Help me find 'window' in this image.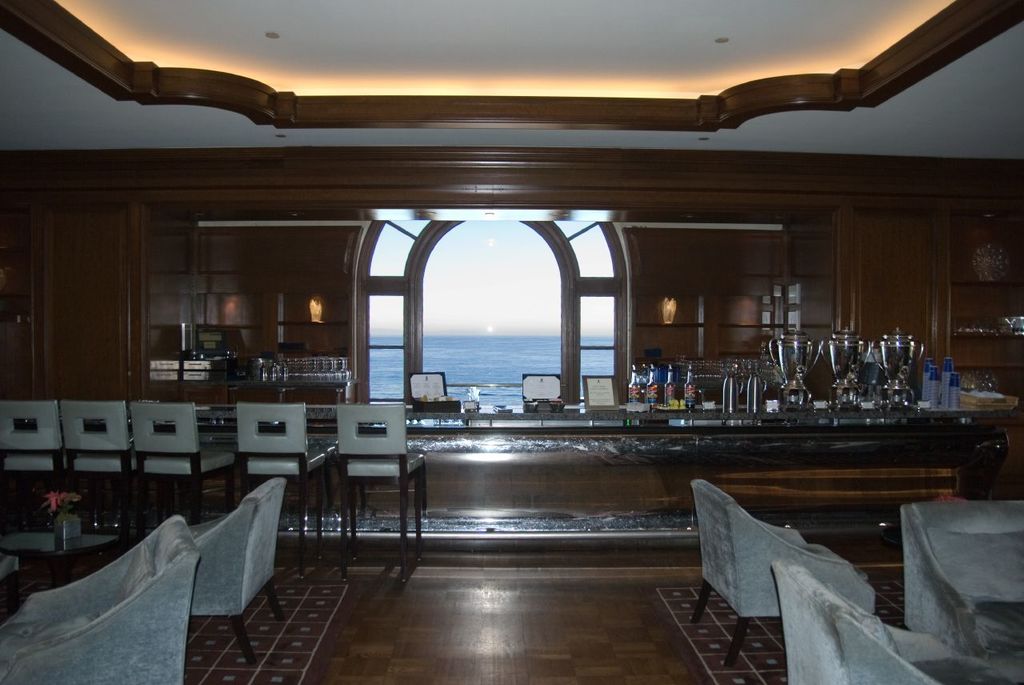
Found it: bbox(347, 202, 613, 419).
